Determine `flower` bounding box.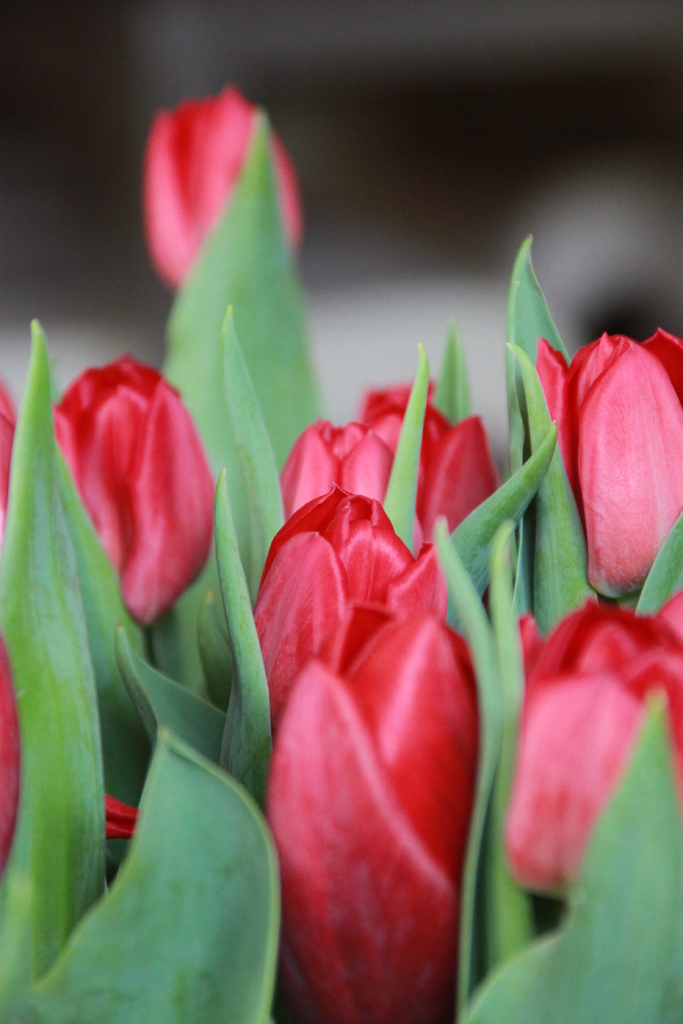
Determined: 506 595 682 896.
